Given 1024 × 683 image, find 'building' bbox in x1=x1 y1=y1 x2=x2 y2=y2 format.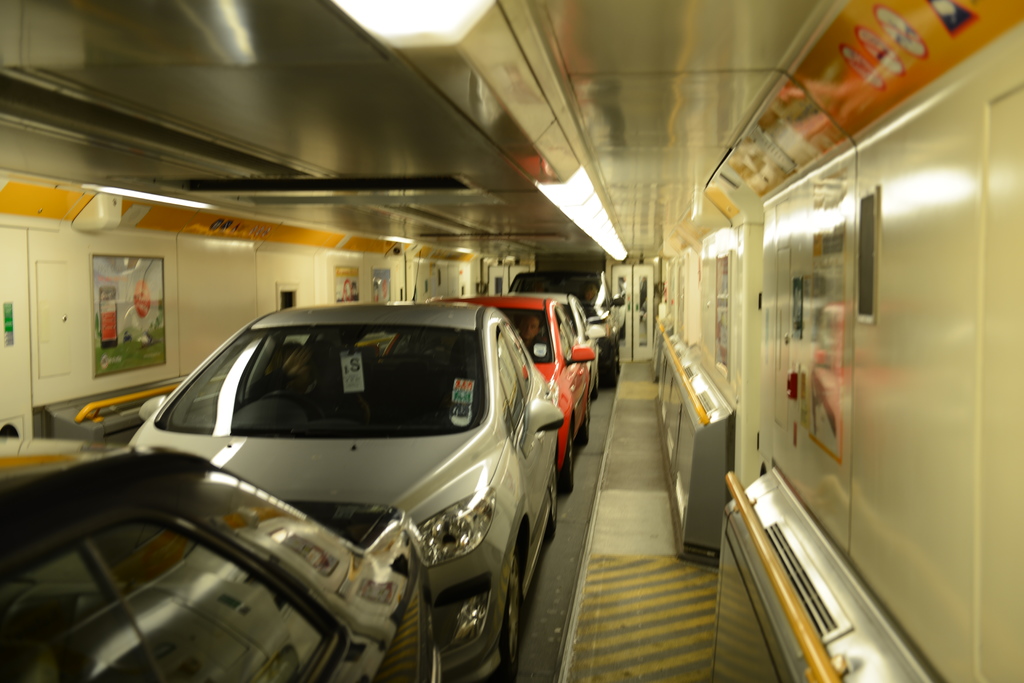
x1=0 y1=0 x2=1023 y2=682.
